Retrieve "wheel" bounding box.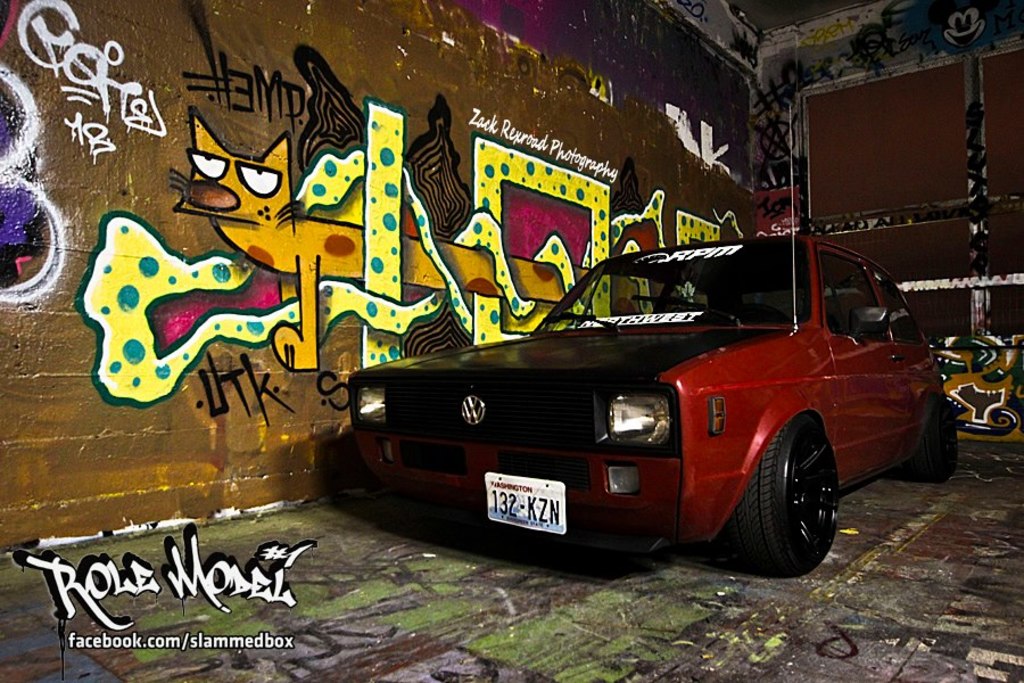
Bounding box: region(909, 402, 958, 483).
